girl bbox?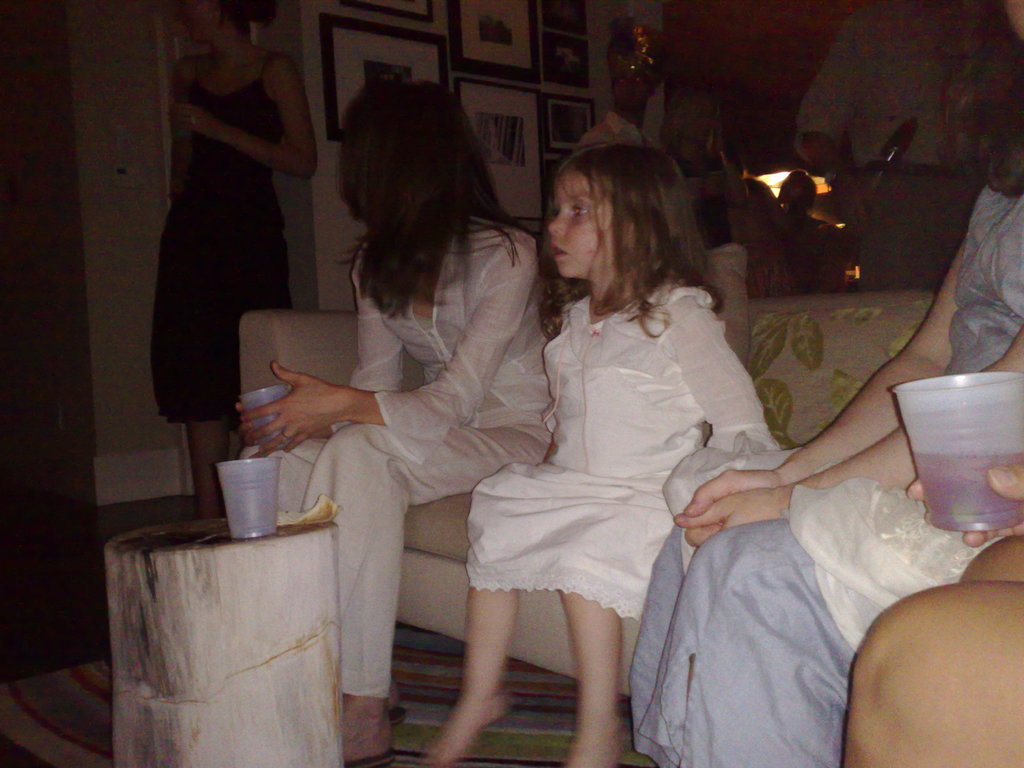
<region>414, 138, 781, 767</region>
